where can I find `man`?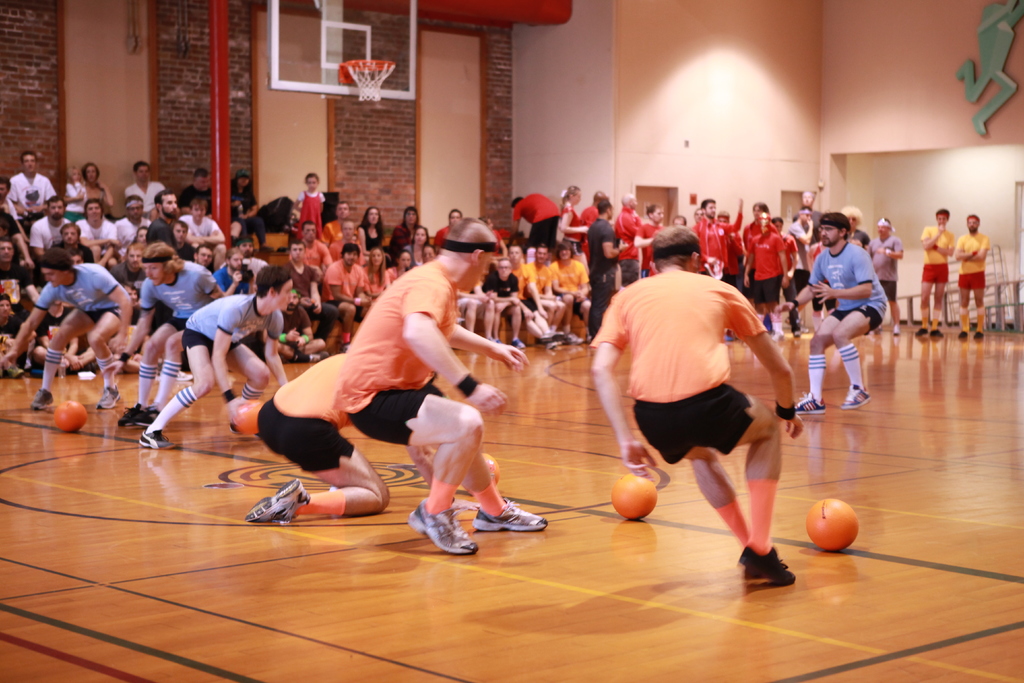
You can find it at box=[10, 157, 64, 231].
